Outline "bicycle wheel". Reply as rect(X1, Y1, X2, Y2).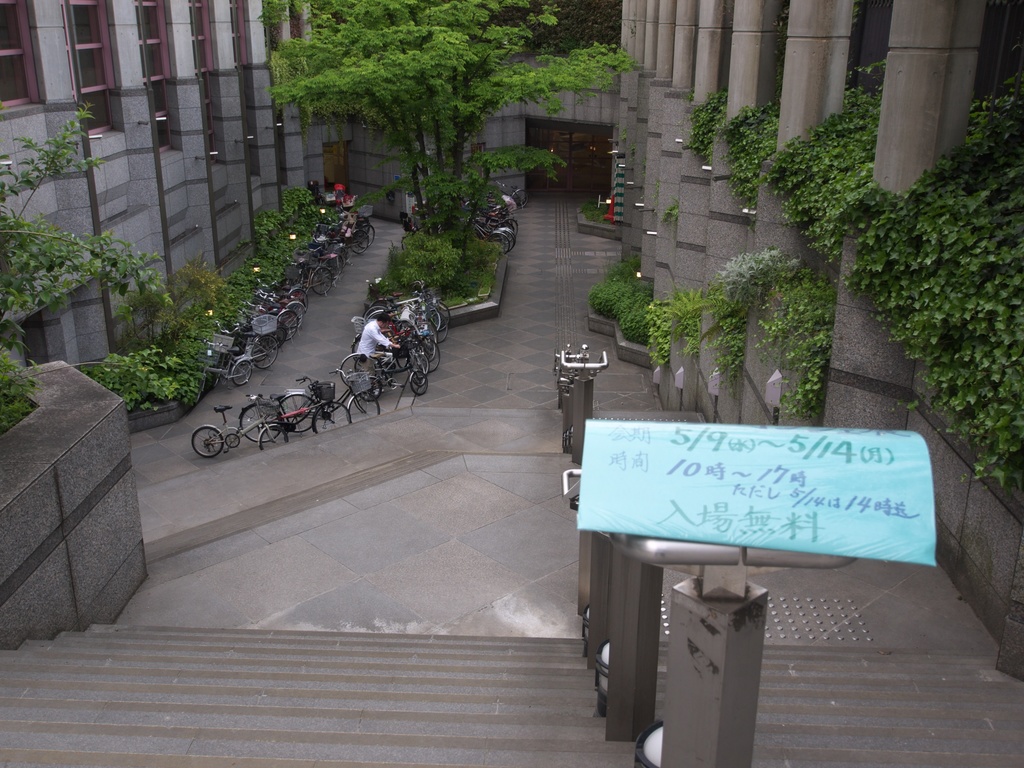
rect(277, 394, 320, 436).
